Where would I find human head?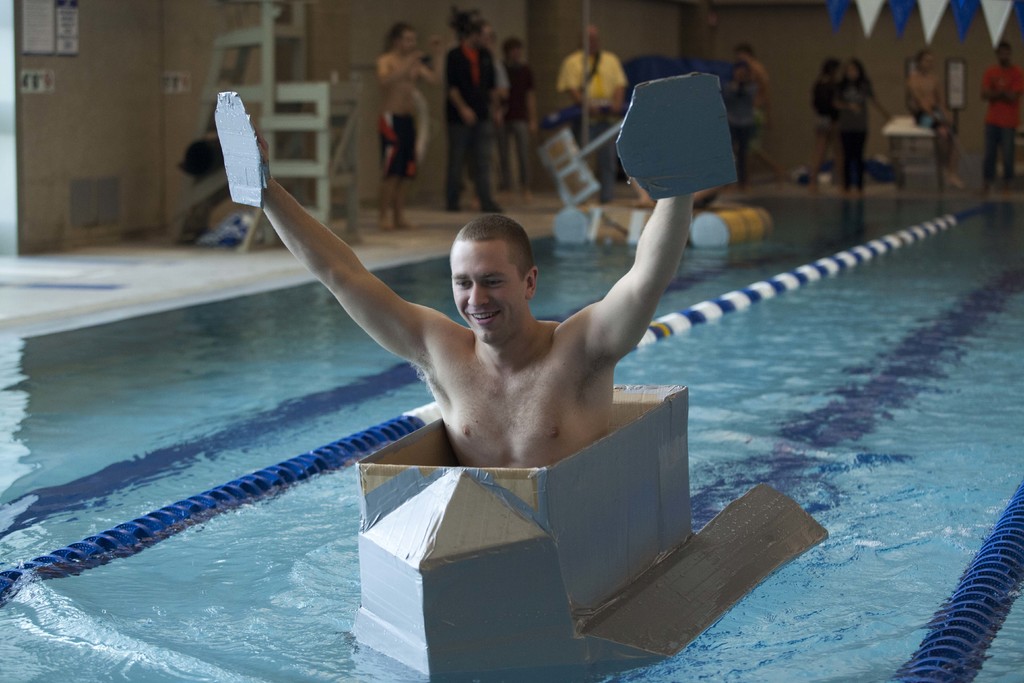
At <box>464,21,492,52</box>.
